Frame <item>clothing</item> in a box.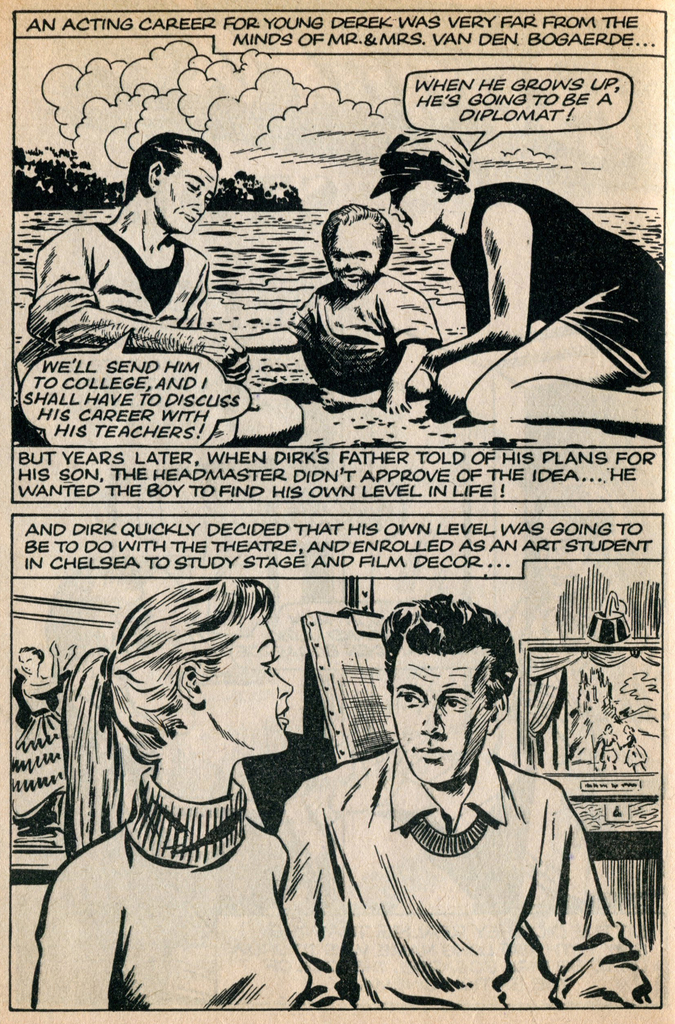
35 216 245 393.
